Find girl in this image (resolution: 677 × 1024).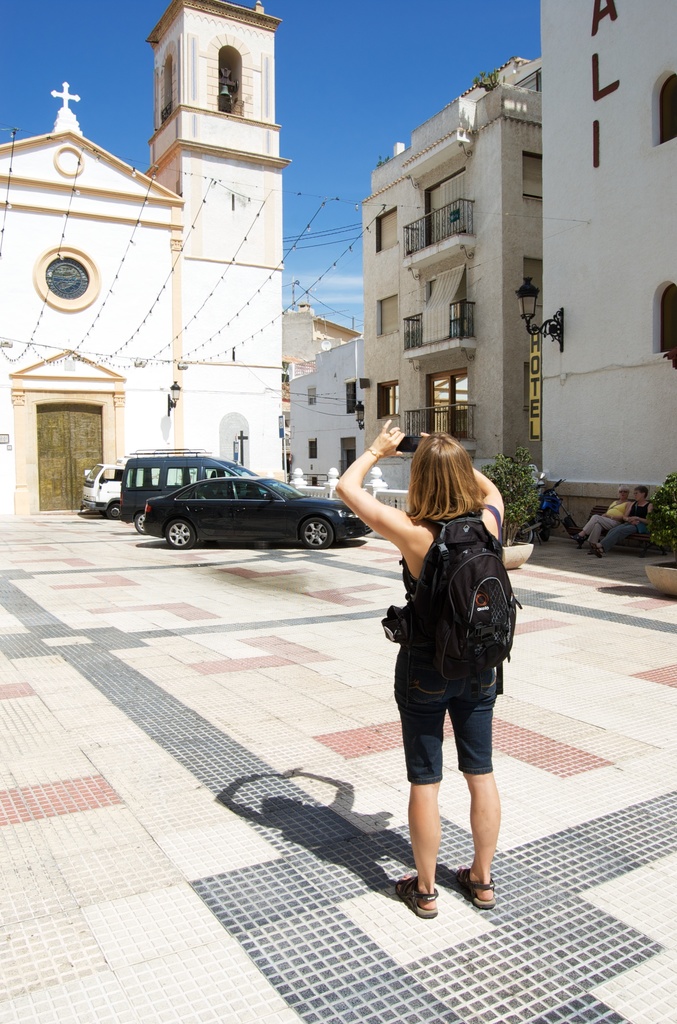
{"left": 333, "top": 416, "right": 514, "bottom": 923}.
